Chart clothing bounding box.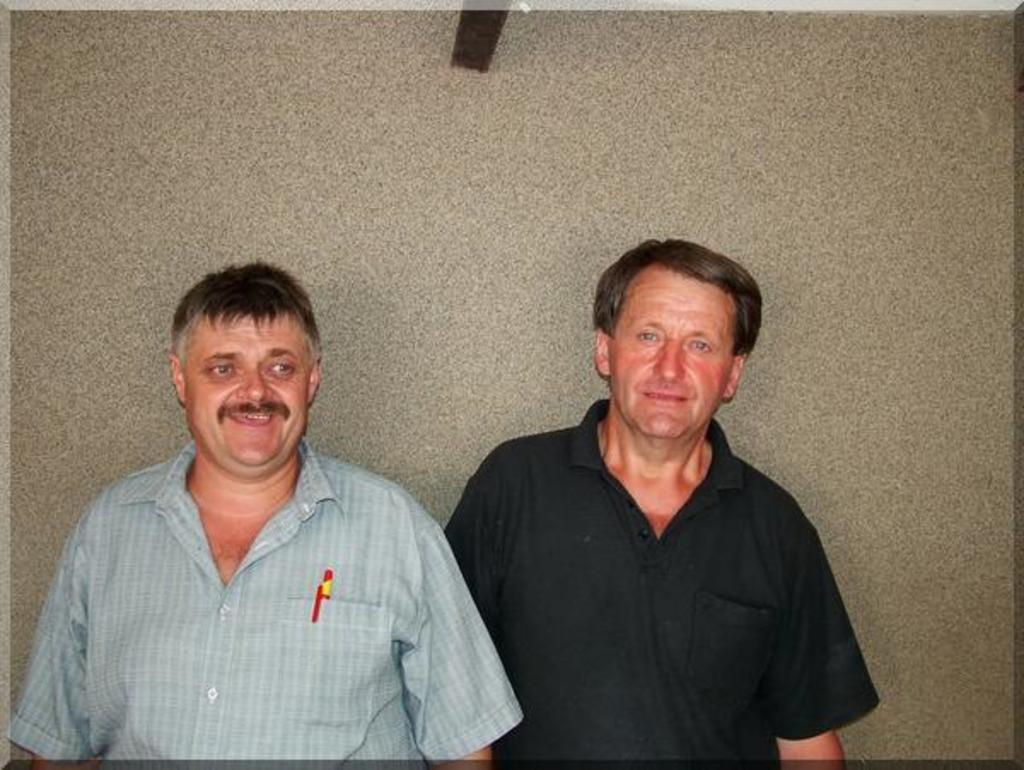
Charted: [x1=452, y1=381, x2=864, y2=756].
